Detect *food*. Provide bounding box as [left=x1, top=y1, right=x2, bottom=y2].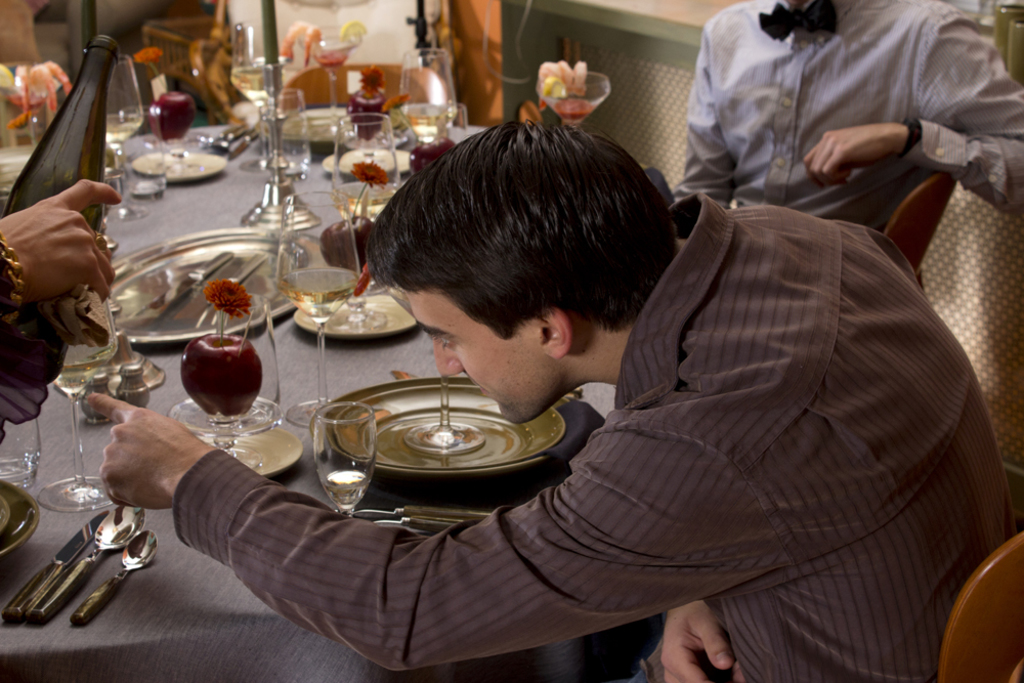
[left=407, top=133, right=458, bottom=175].
